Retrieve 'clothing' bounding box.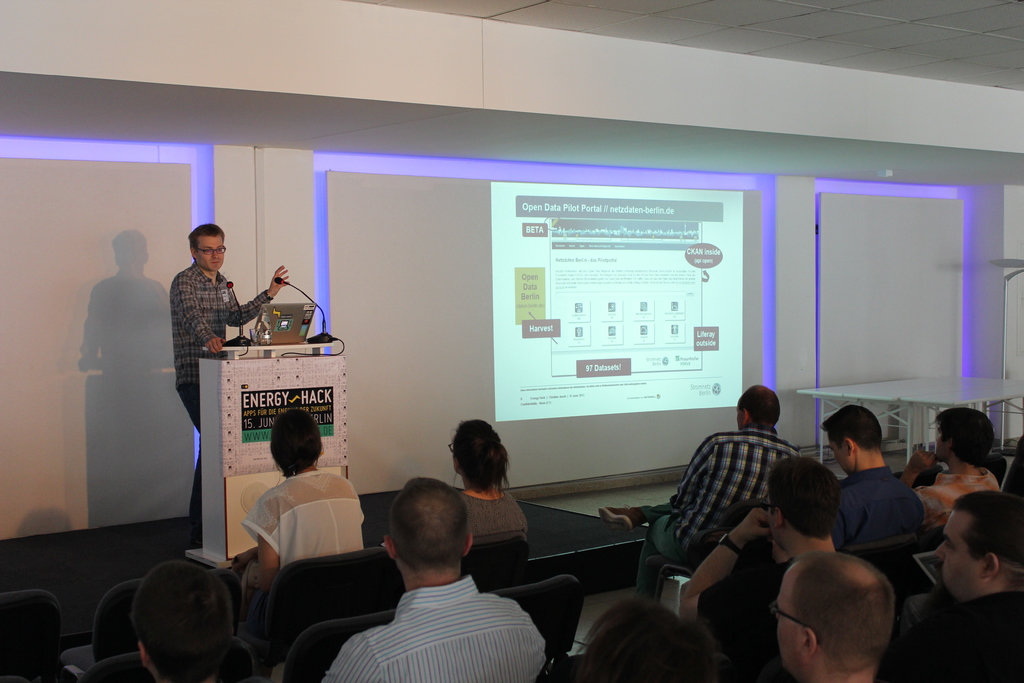
Bounding box: box=[831, 462, 925, 559].
